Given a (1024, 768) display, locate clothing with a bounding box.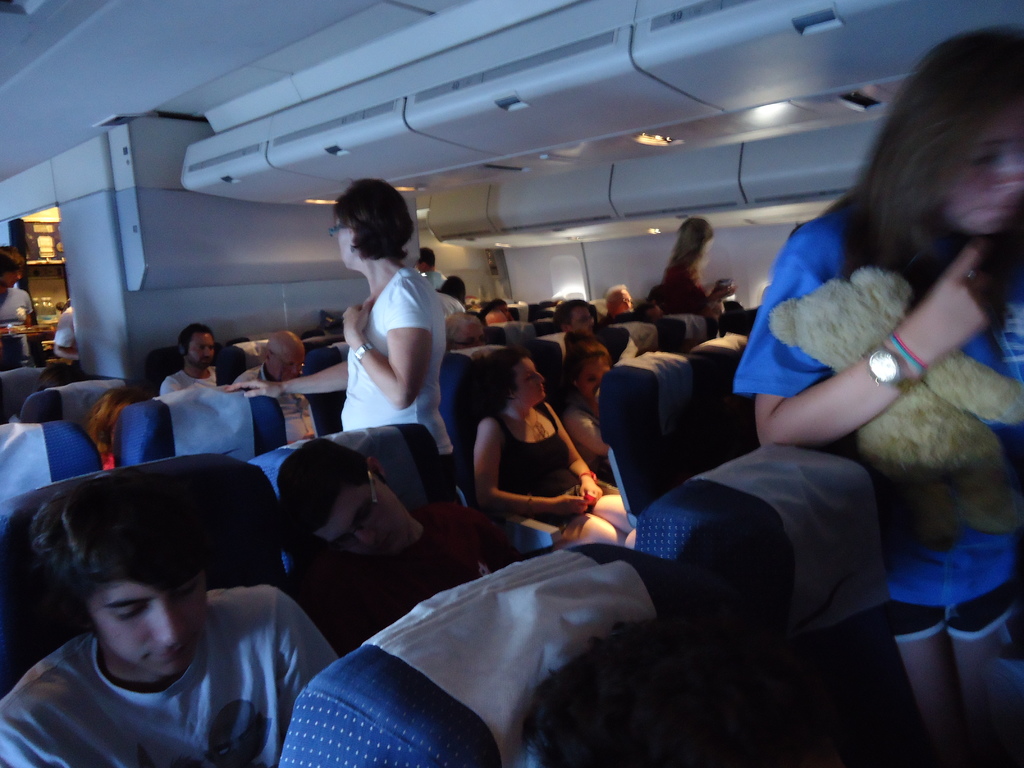
Located: box(726, 199, 1023, 636).
